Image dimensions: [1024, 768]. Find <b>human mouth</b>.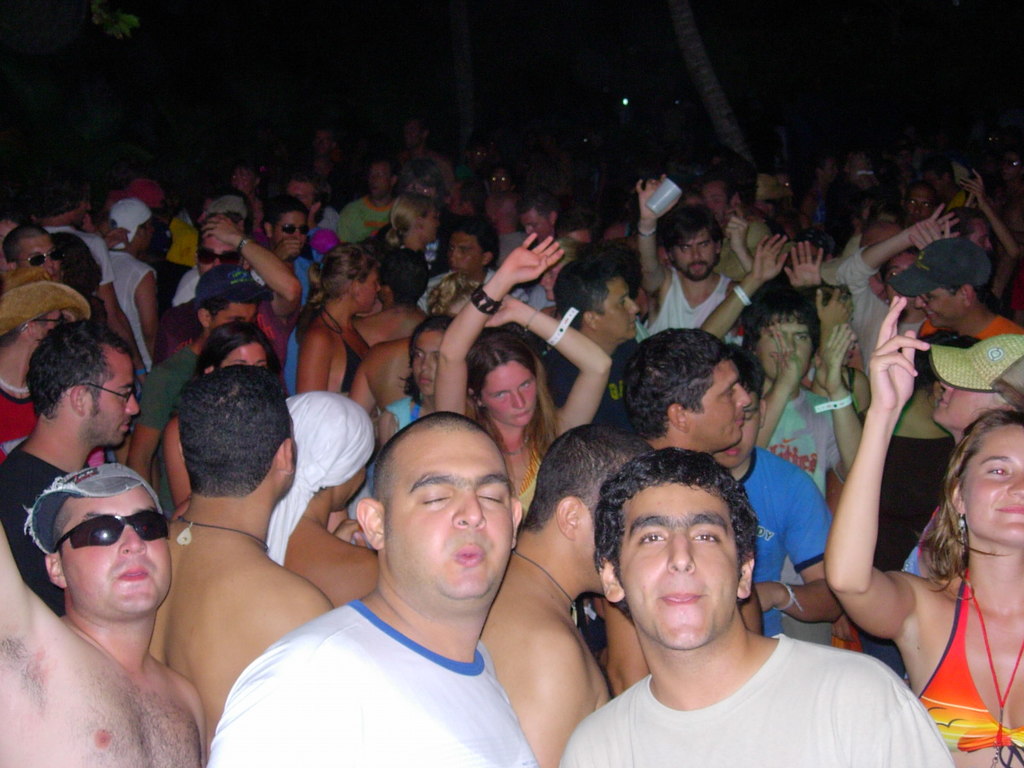
(x1=662, y1=593, x2=701, y2=604).
